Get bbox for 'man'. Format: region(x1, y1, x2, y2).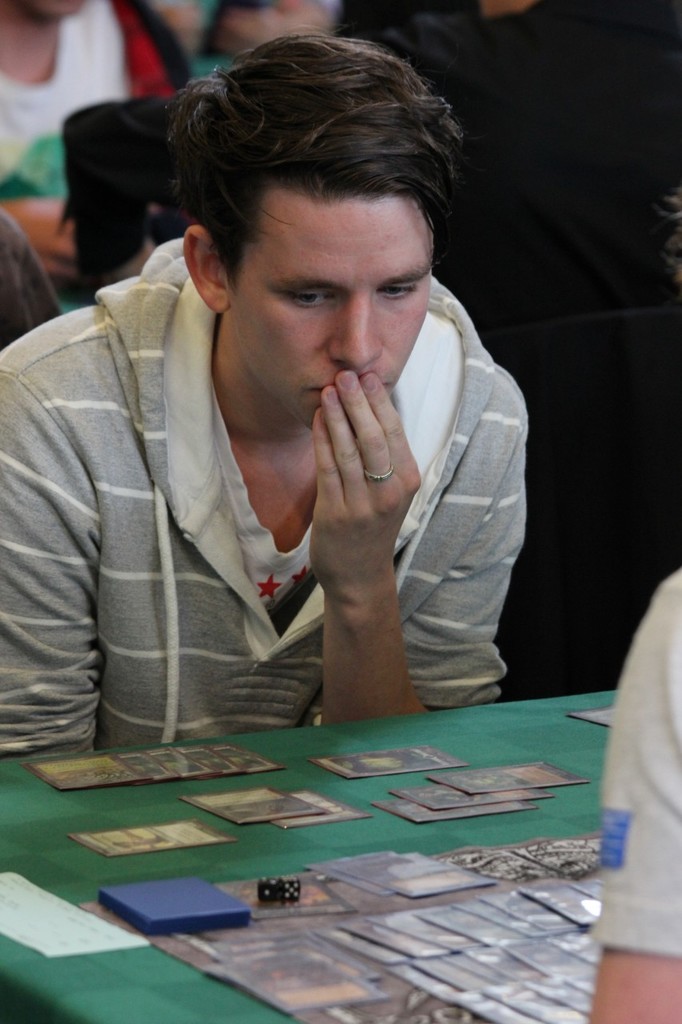
region(0, 0, 201, 315).
